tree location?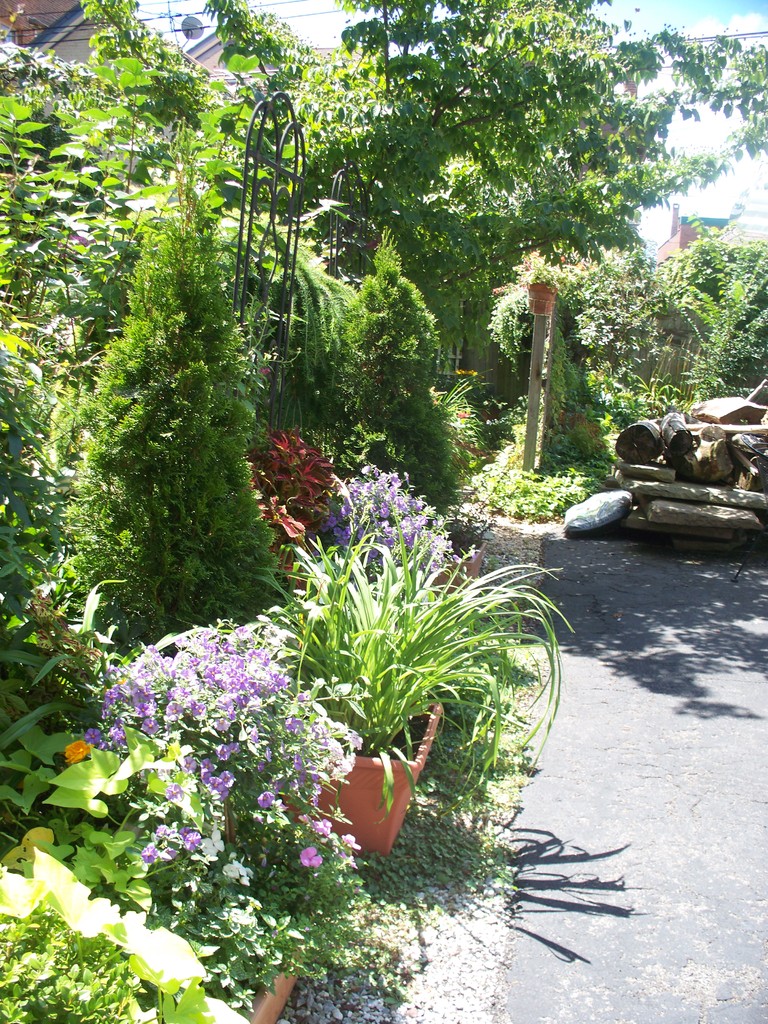
Rect(42, 67, 286, 703)
